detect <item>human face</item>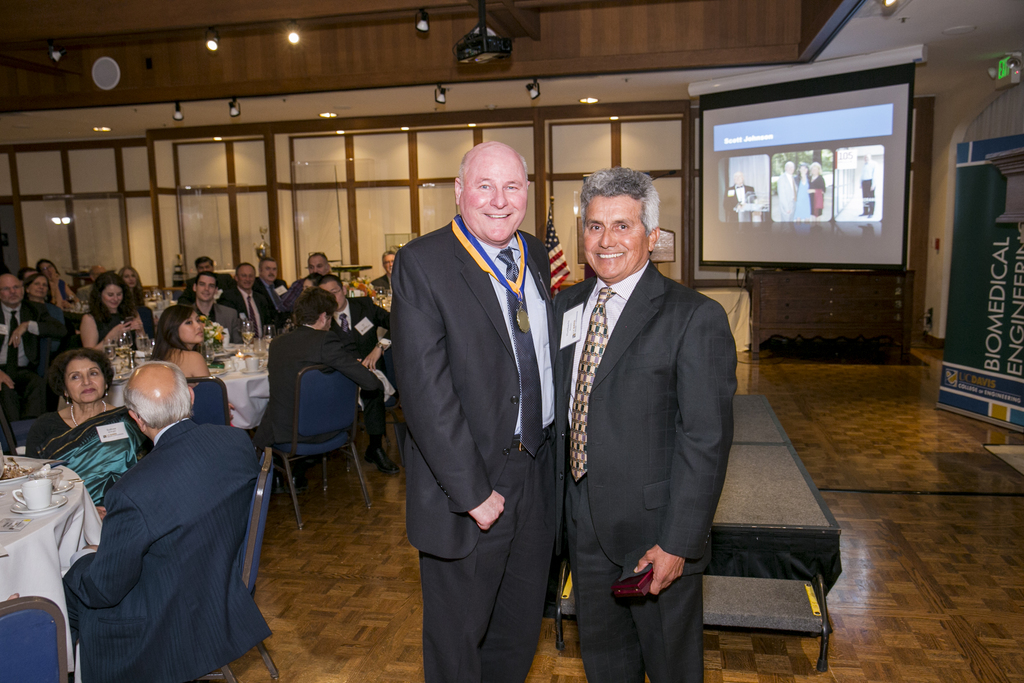
{"left": 105, "top": 287, "right": 124, "bottom": 308}
